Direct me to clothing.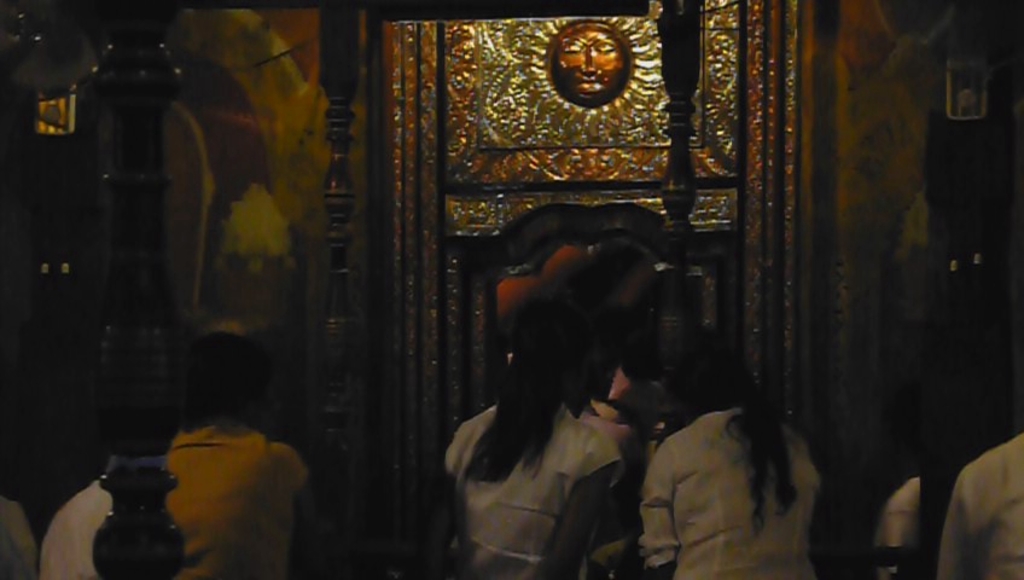
Direction: BBox(880, 471, 927, 558).
